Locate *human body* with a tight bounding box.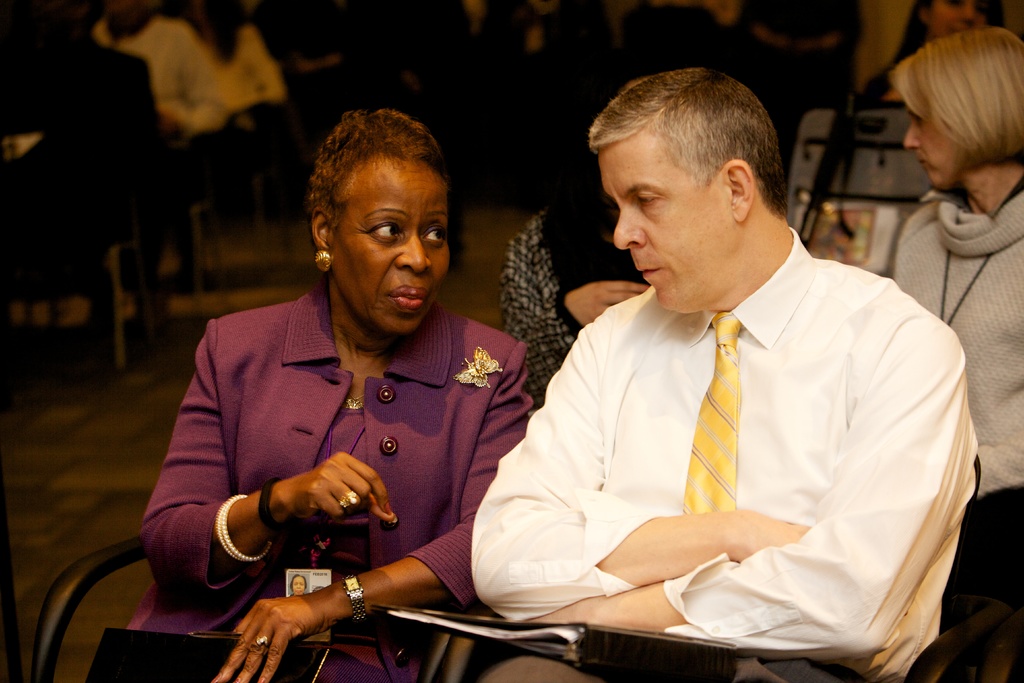
(889,167,1023,676).
